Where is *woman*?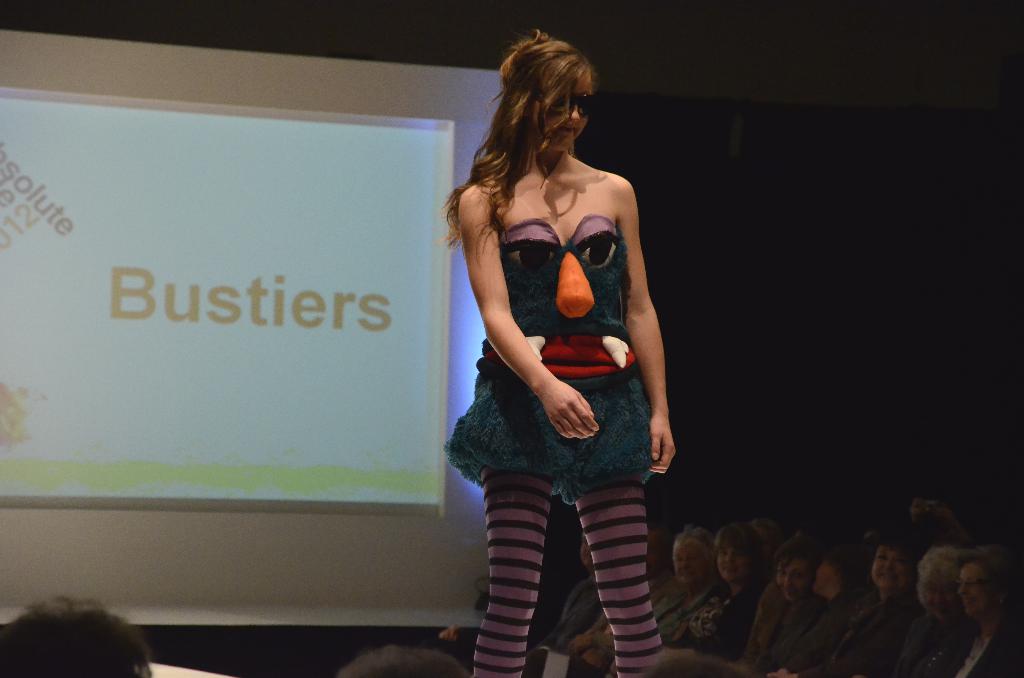
box(927, 550, 1023, 677).
